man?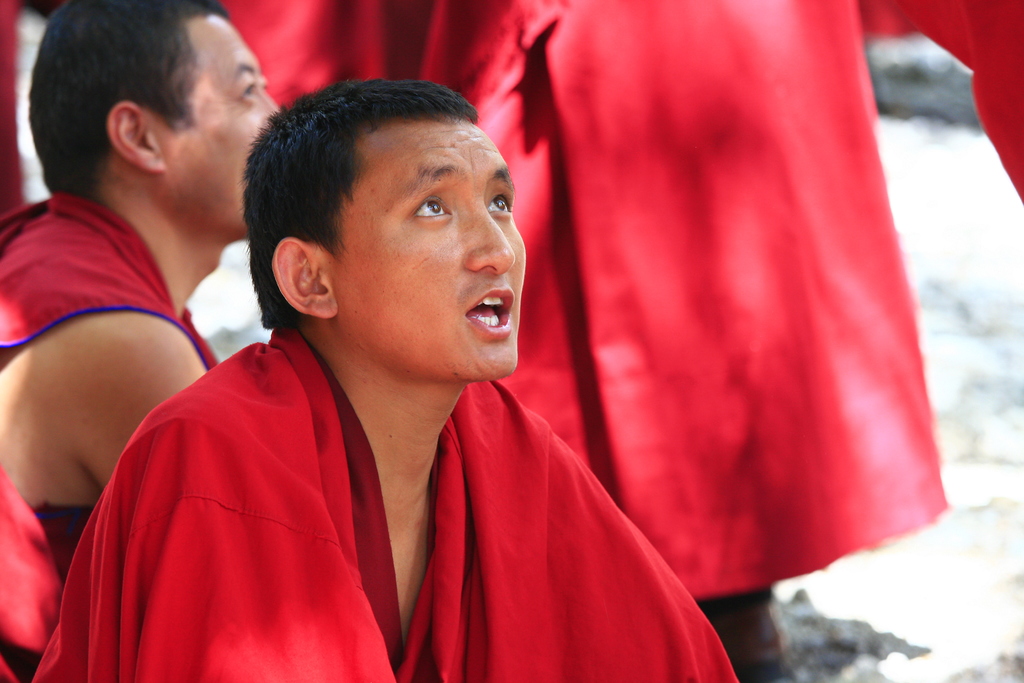
x1=31 y1=77 x2=733 y2=682
